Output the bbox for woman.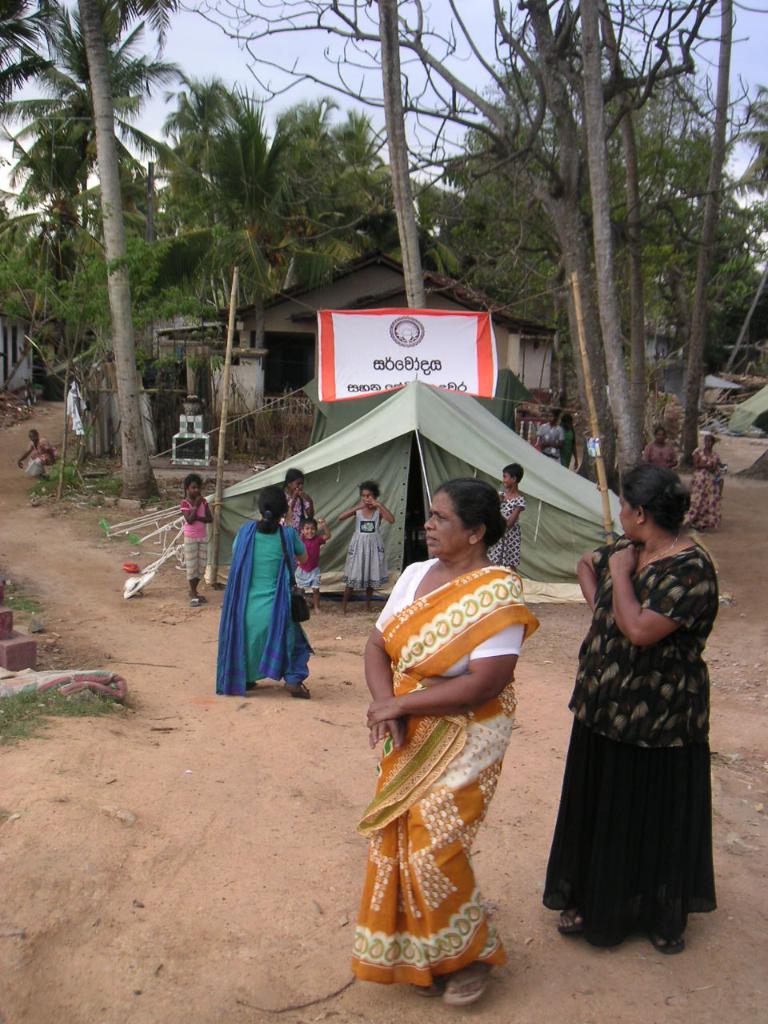
left=556, top=413, right=581, bottom=471.
